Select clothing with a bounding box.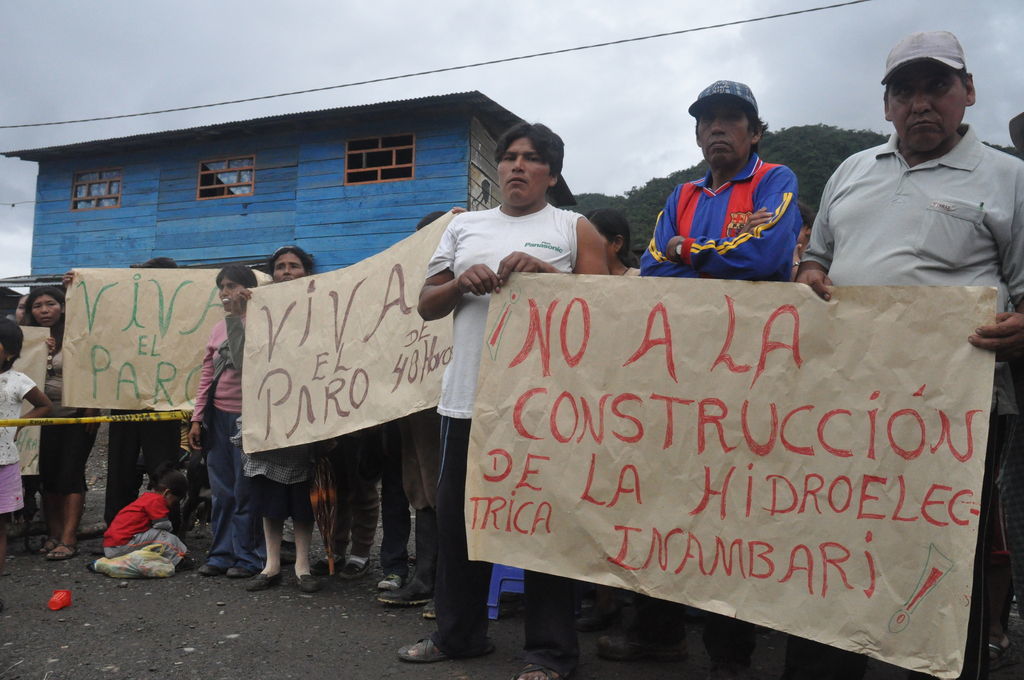
rect(226, 312, 308, 488).
